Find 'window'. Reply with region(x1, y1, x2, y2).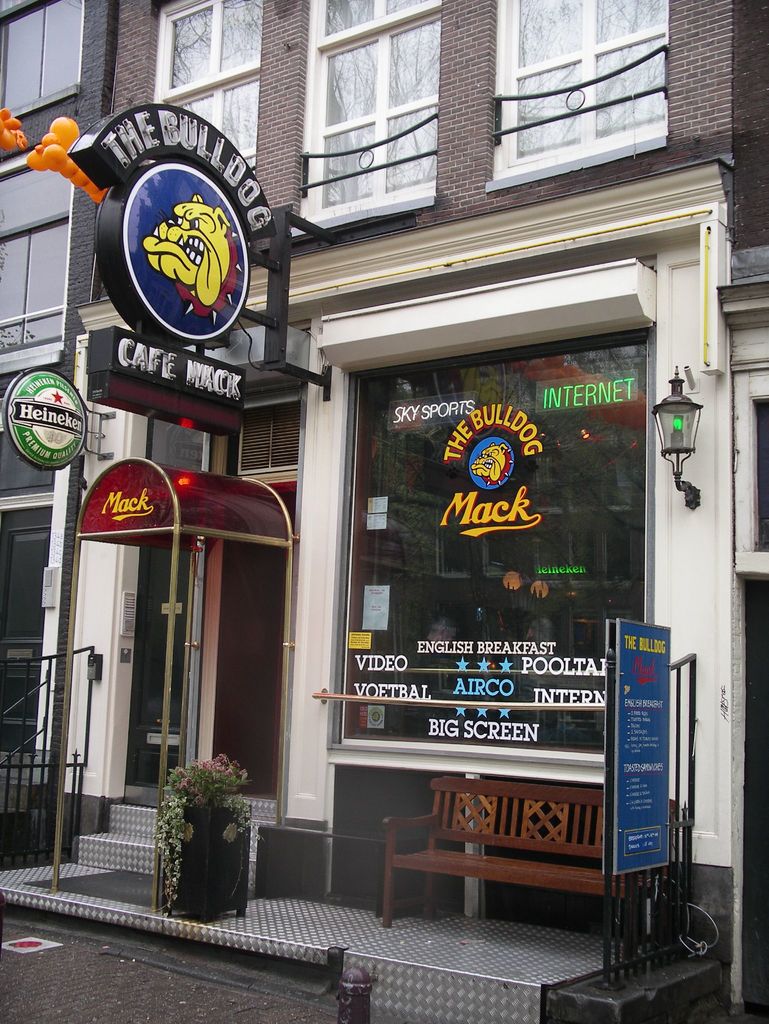
region(512, 0, 675, 164).
